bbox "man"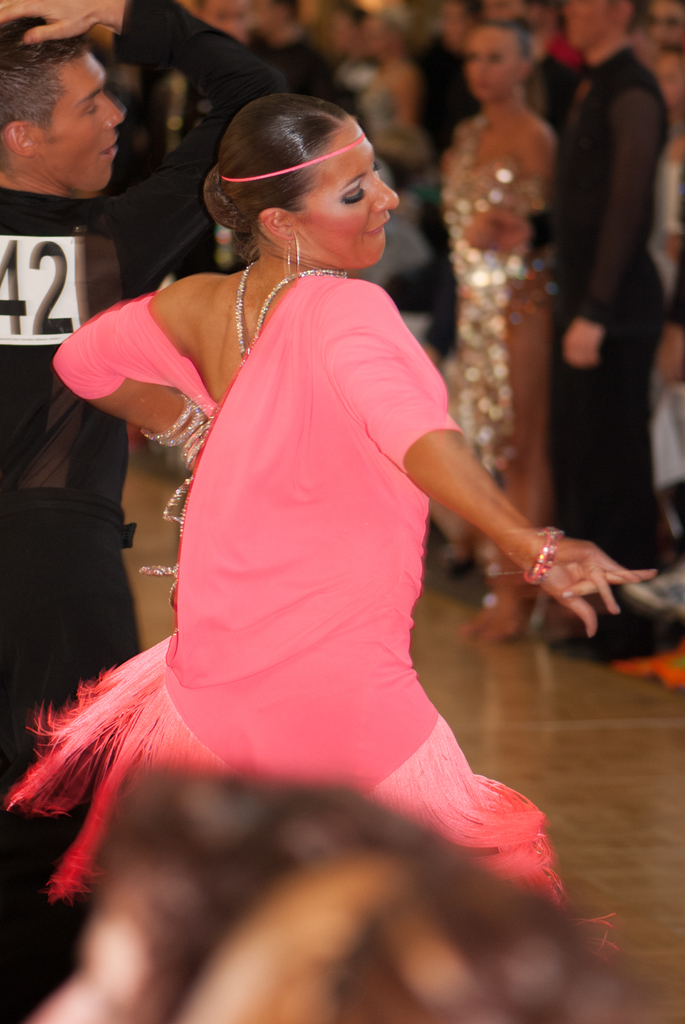
x1=0 y1=0 x2=288 y2=742
